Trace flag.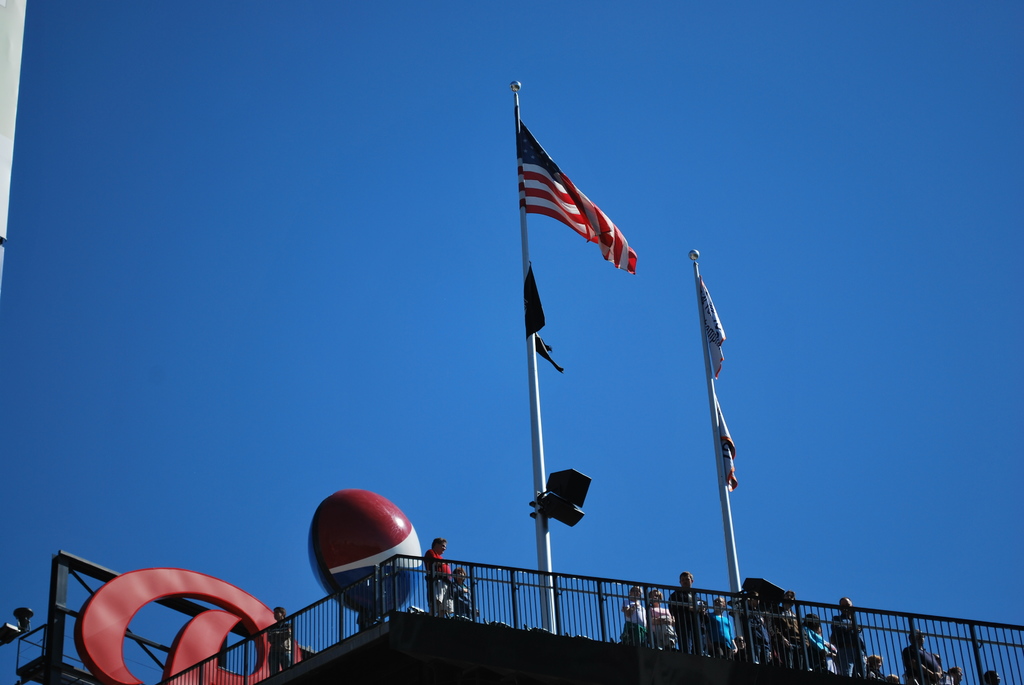
Traced to pyautogui.locateOnScreen(698, 271, 747, 493).
